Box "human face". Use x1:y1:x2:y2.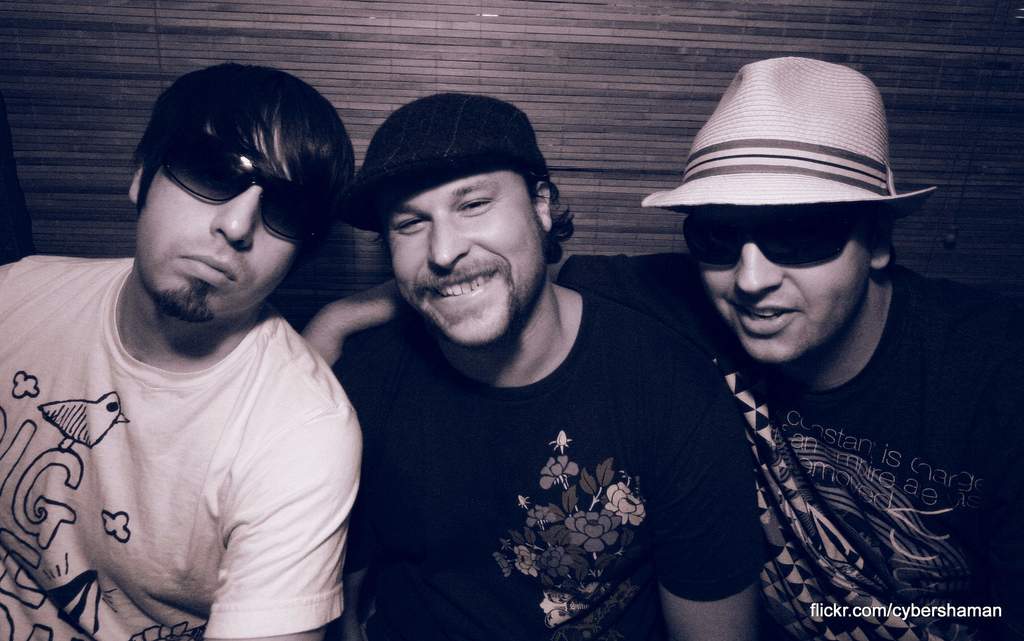
135:104:295:318.
